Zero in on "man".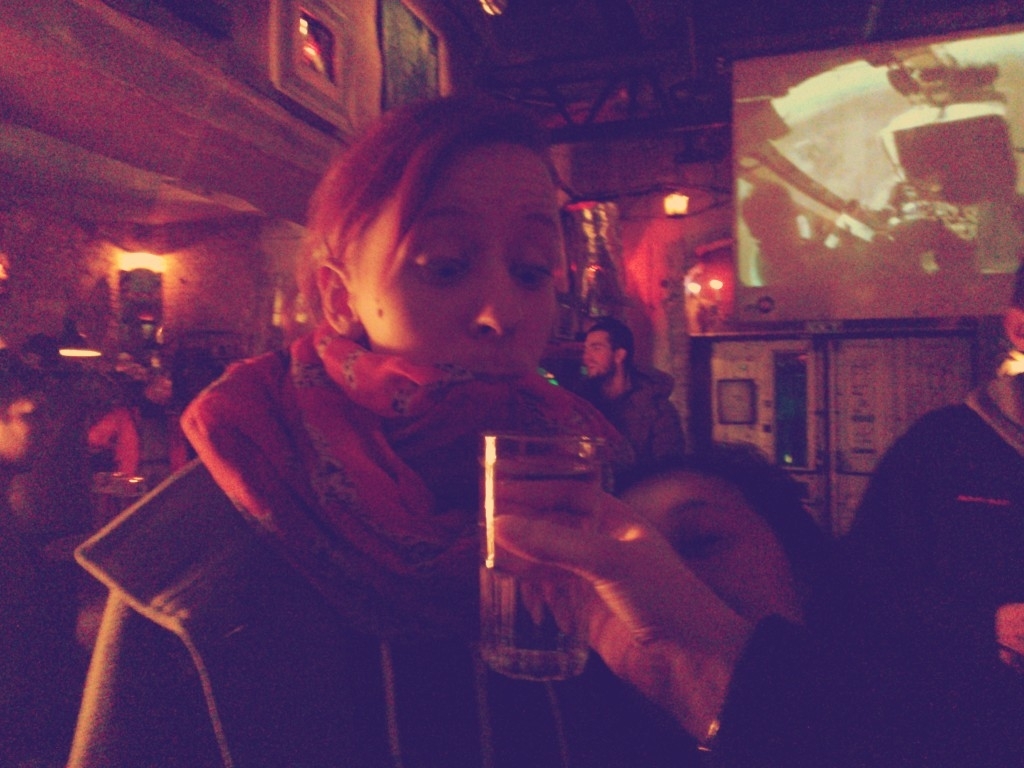
Zeroed in: [0,352,70,767].
